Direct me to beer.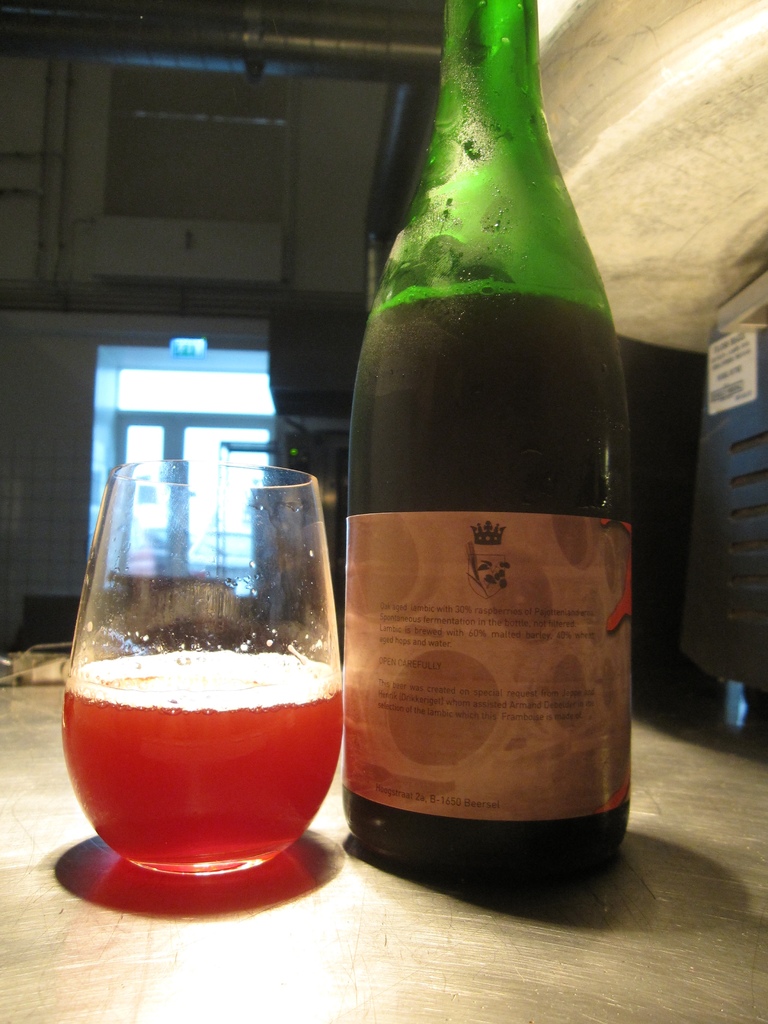
Direction: [45,445,355,893].
